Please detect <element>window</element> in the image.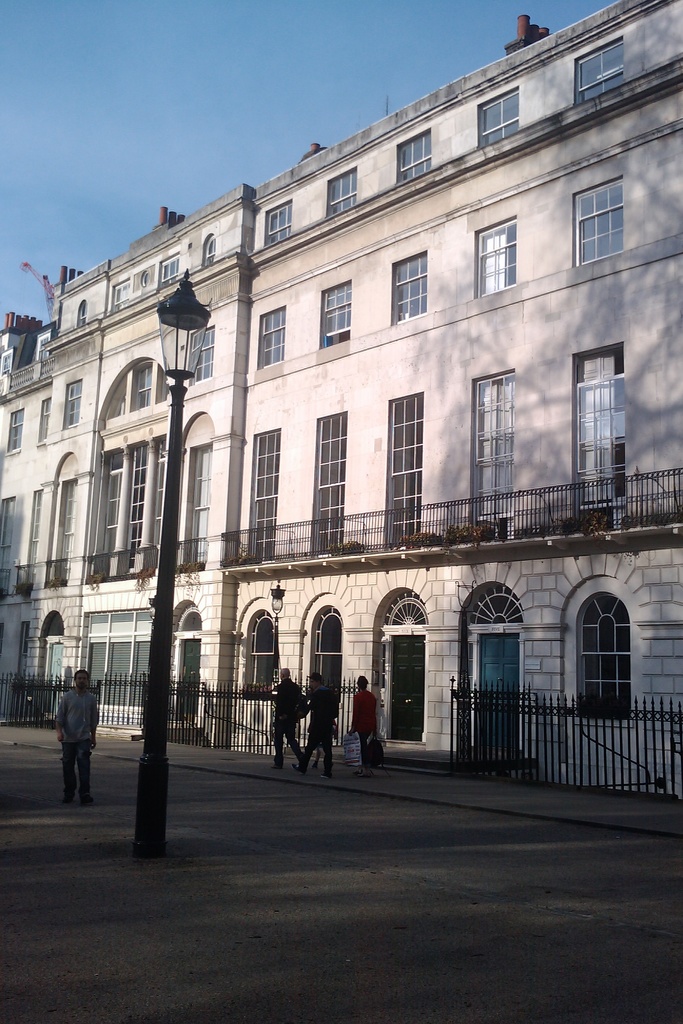
<bbox>265, 197, 294, 246</bbox>.
